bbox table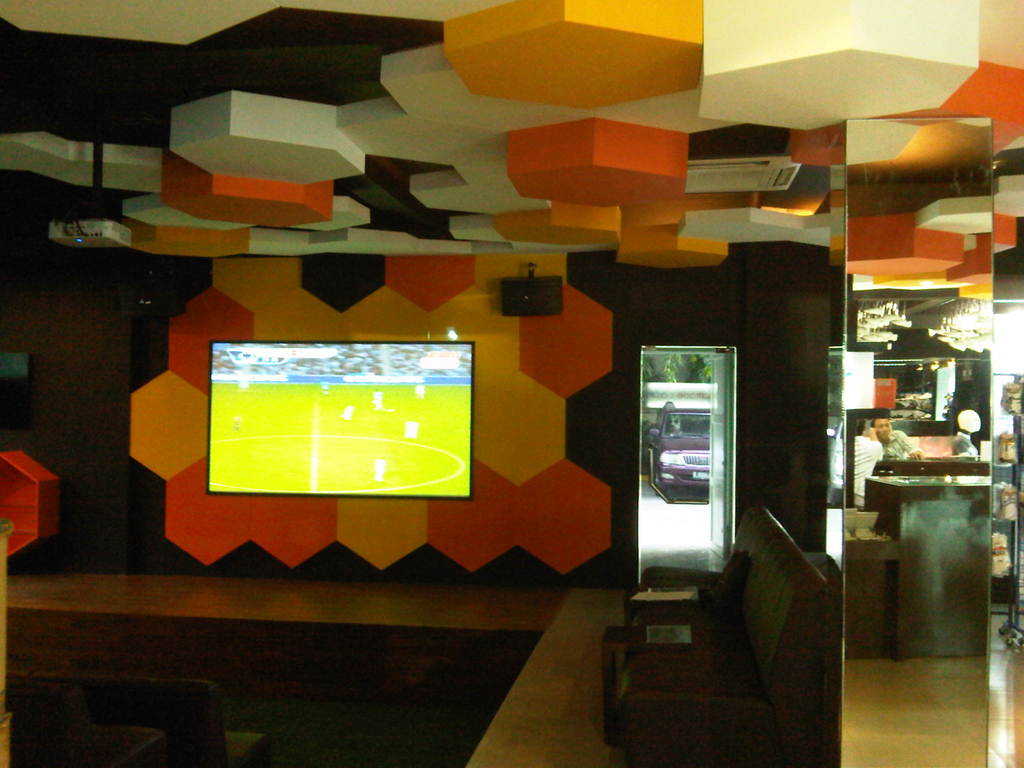
[left=11, top=563, right=562, bottom=673]
